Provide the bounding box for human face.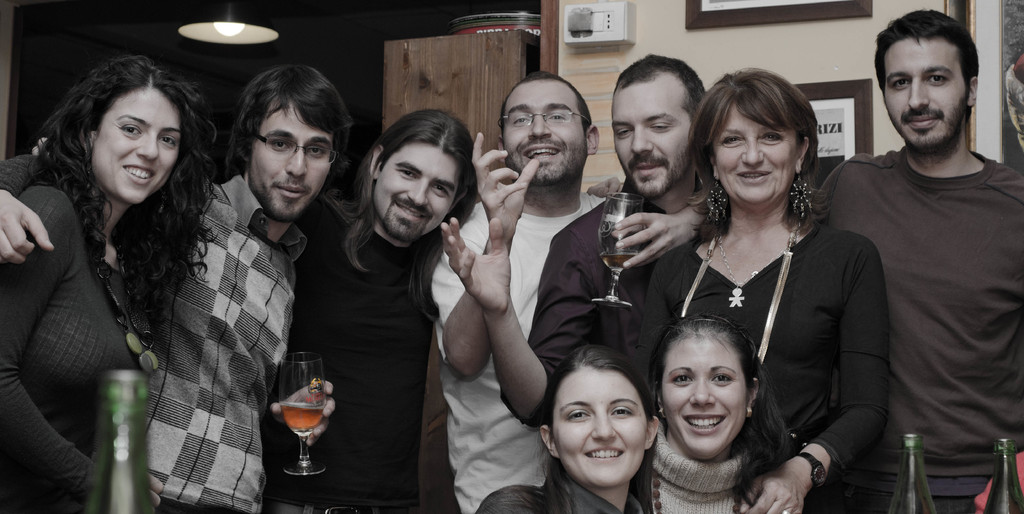
554:365:643:487.
